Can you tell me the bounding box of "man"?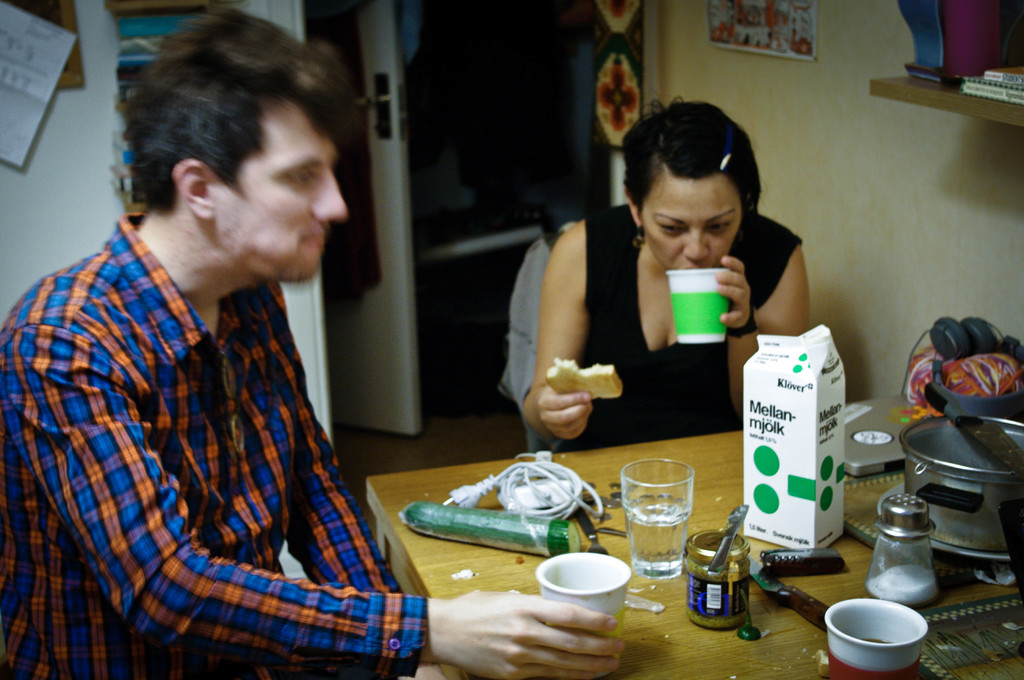
detection(12, 19, 415, 649).
